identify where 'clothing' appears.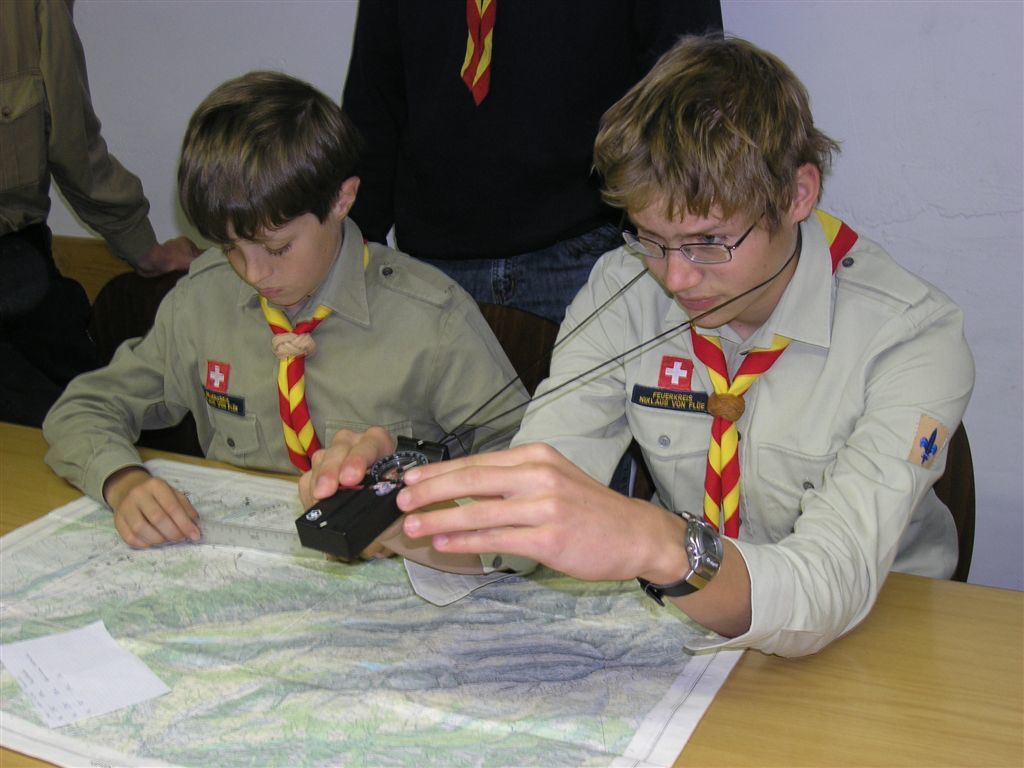
Appears at bbox=(333, 0, 734, 379).
